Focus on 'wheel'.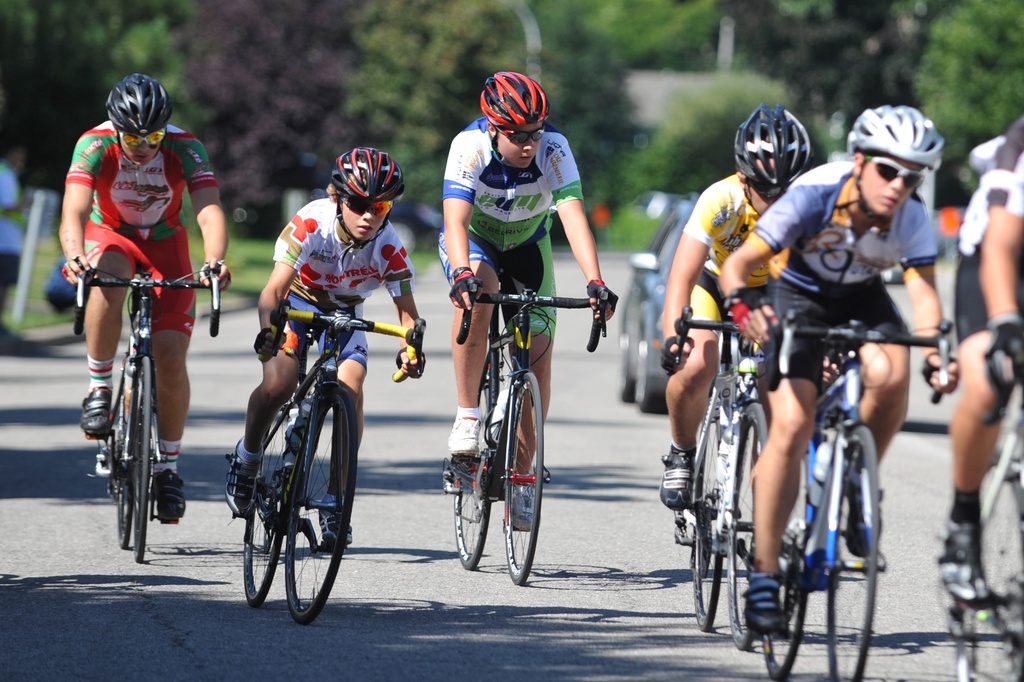
Focused at {"x1": 114, "y1": 368, "x2": 133, "y2": 552}.
